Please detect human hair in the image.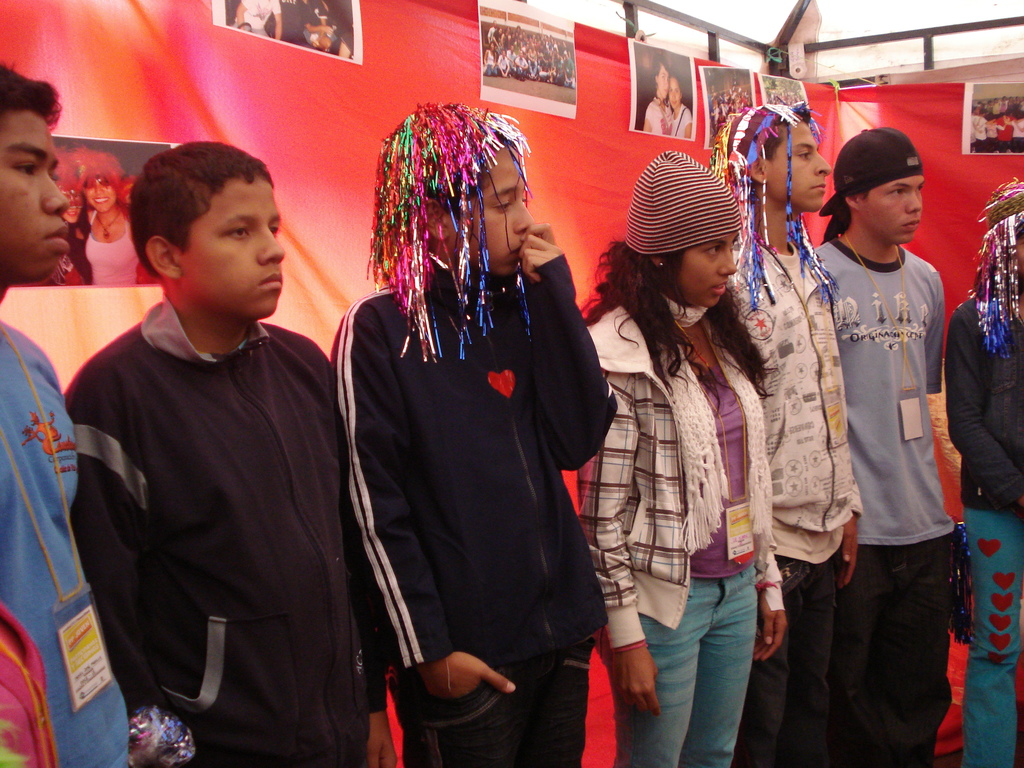
970, 216, 1023, 301.
